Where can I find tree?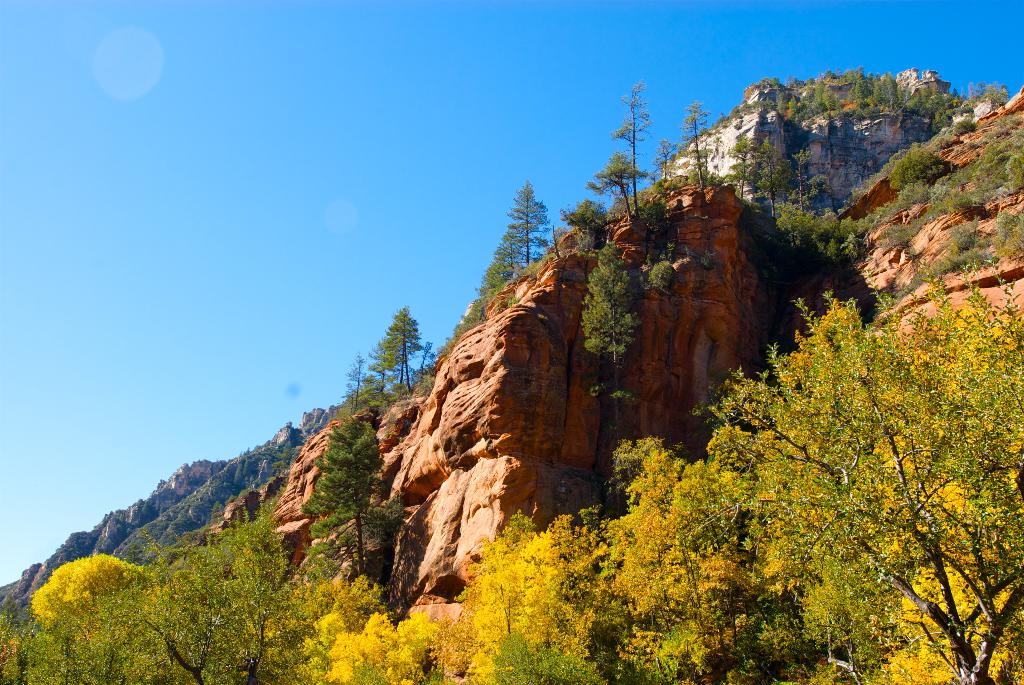
You can find it at bbox(948, 119, 976, 140).
